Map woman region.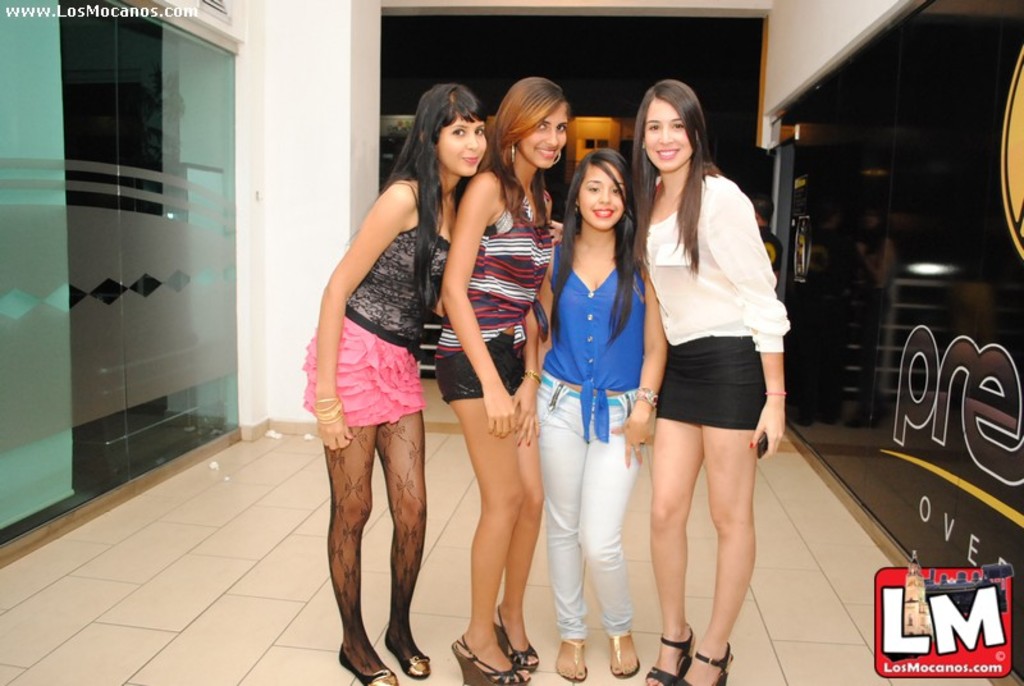
Mapped to locate(430, 77, 561, 685).
